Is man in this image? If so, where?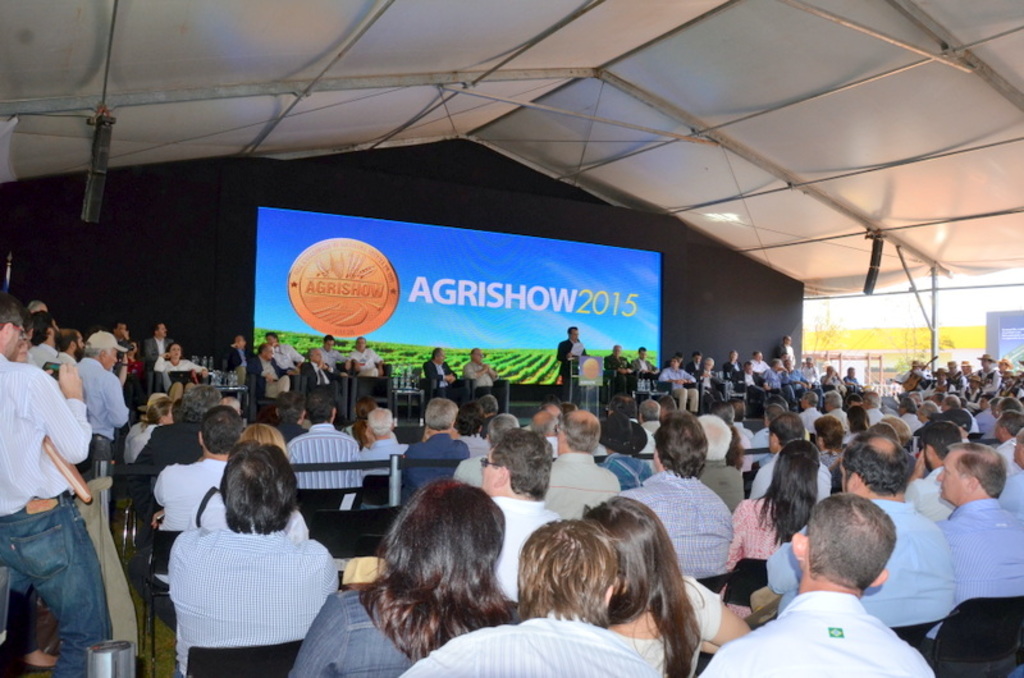
Yes, at rect(852, 393, 864, 407).
